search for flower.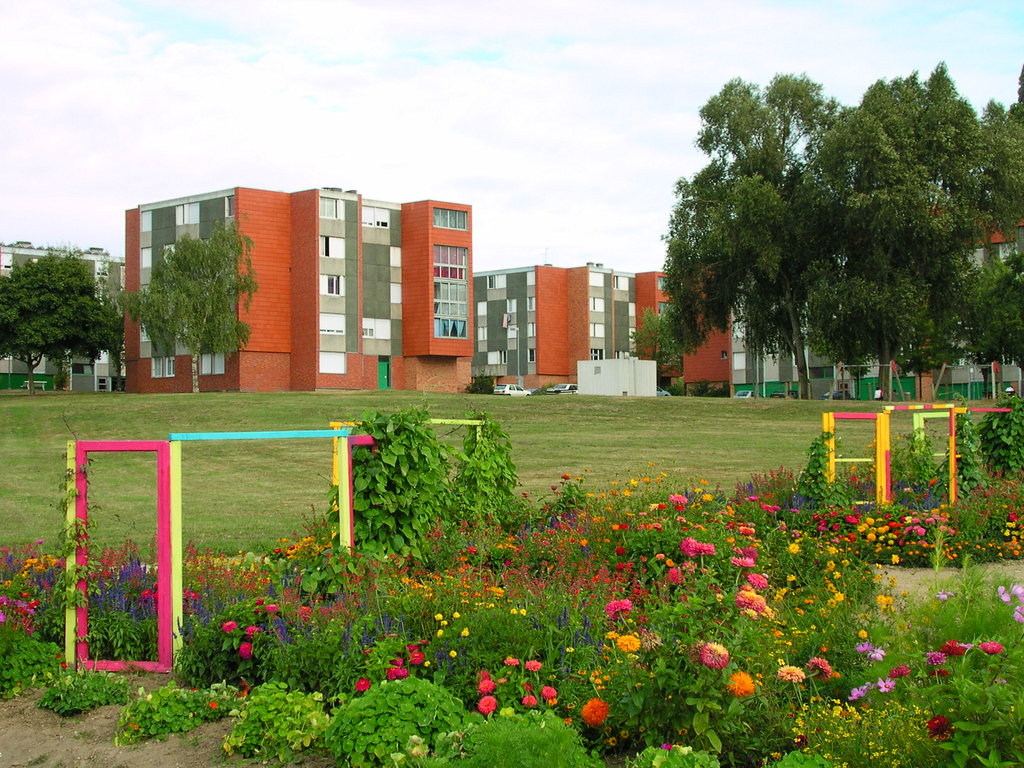
Found at select_region(407, 639, 416, 652).
